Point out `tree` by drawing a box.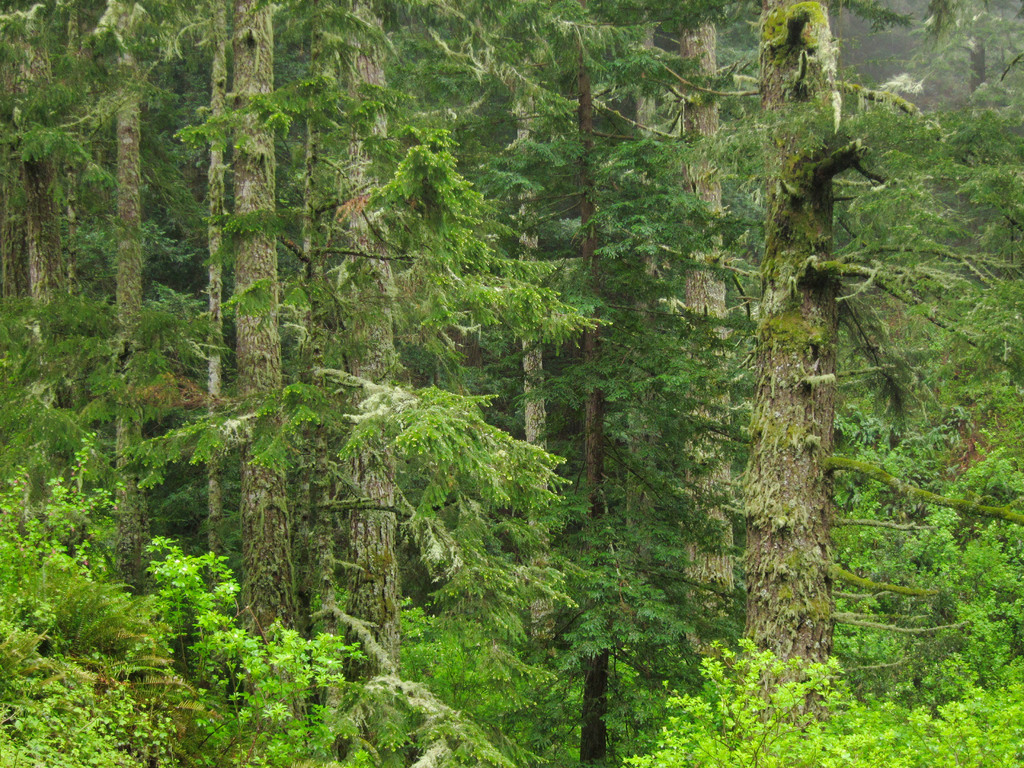
568,2,779,757.
